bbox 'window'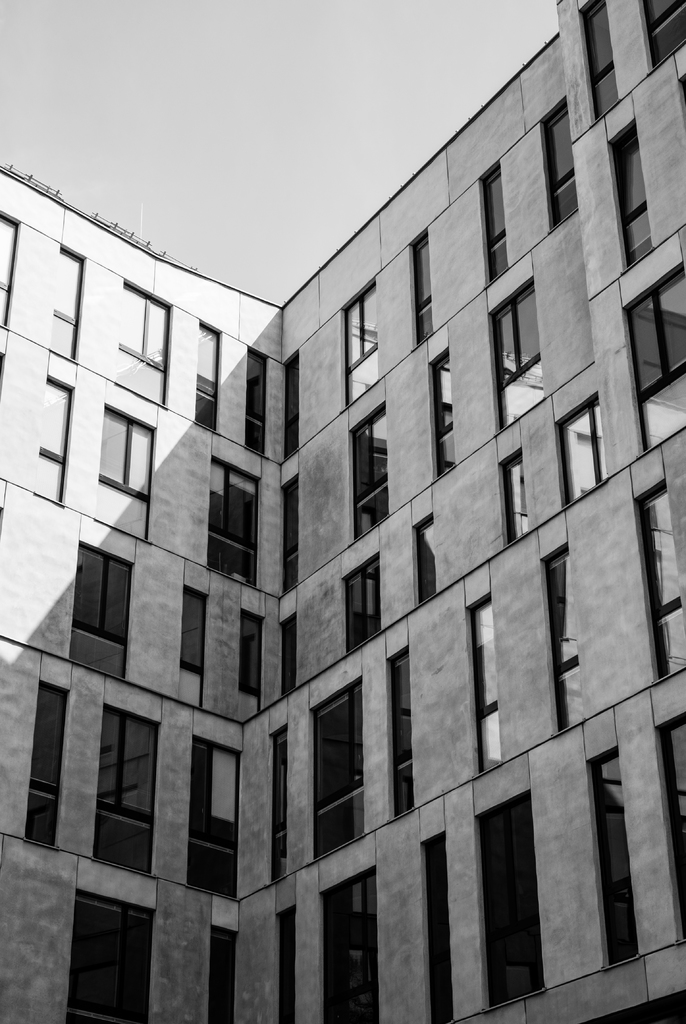
(left=411, top=509, right=432, bottom=602)
